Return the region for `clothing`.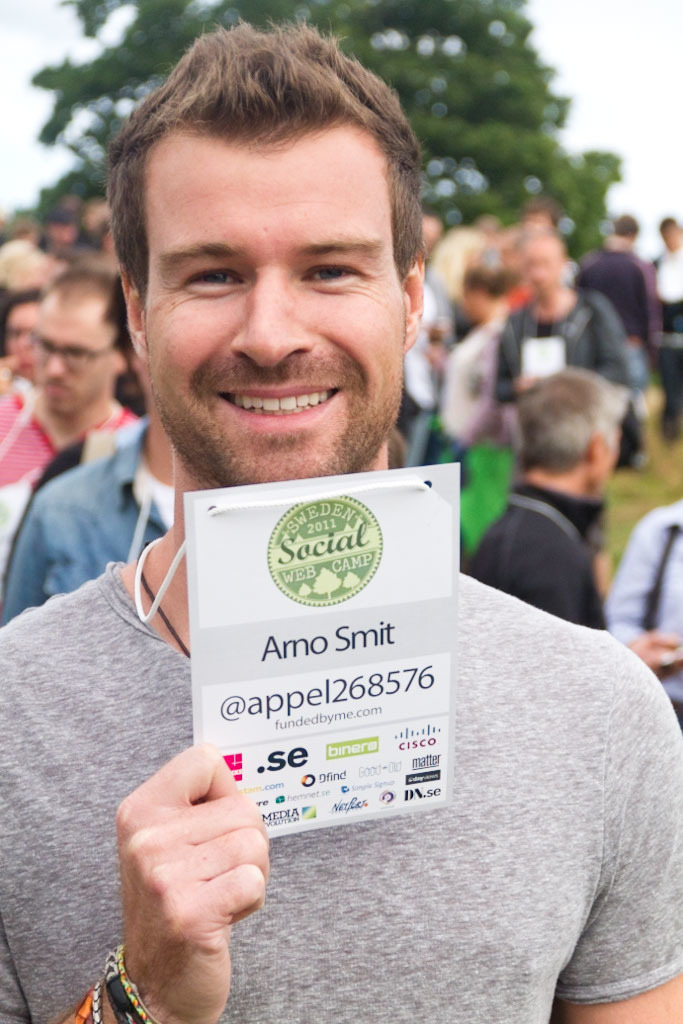
{"x1": 596, "y1": 500, "x2": 682, "y2": 721}.
